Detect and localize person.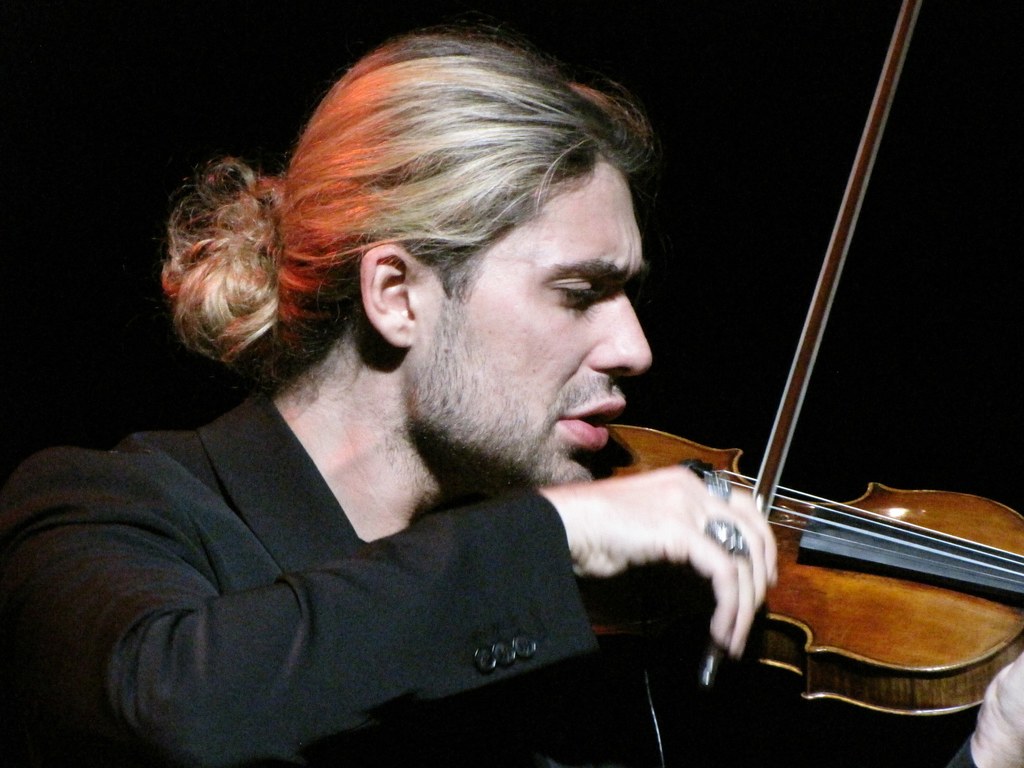
Localized at [0,20,1023,767].
